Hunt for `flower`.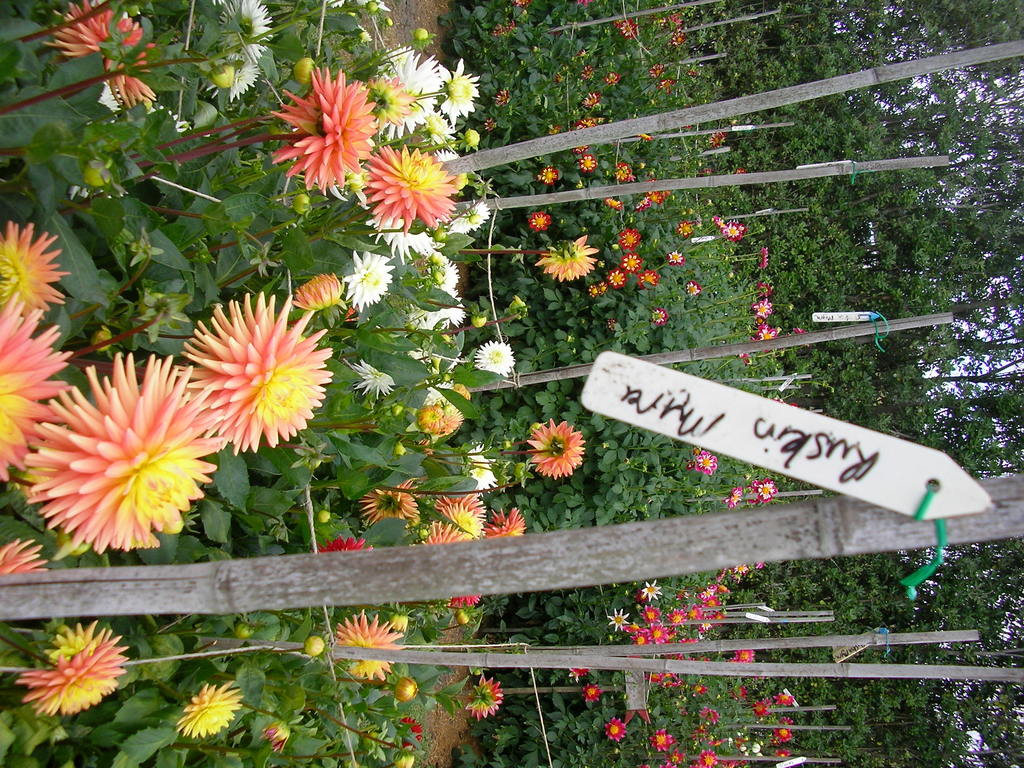
Hunted down at [605,716,626,740].
